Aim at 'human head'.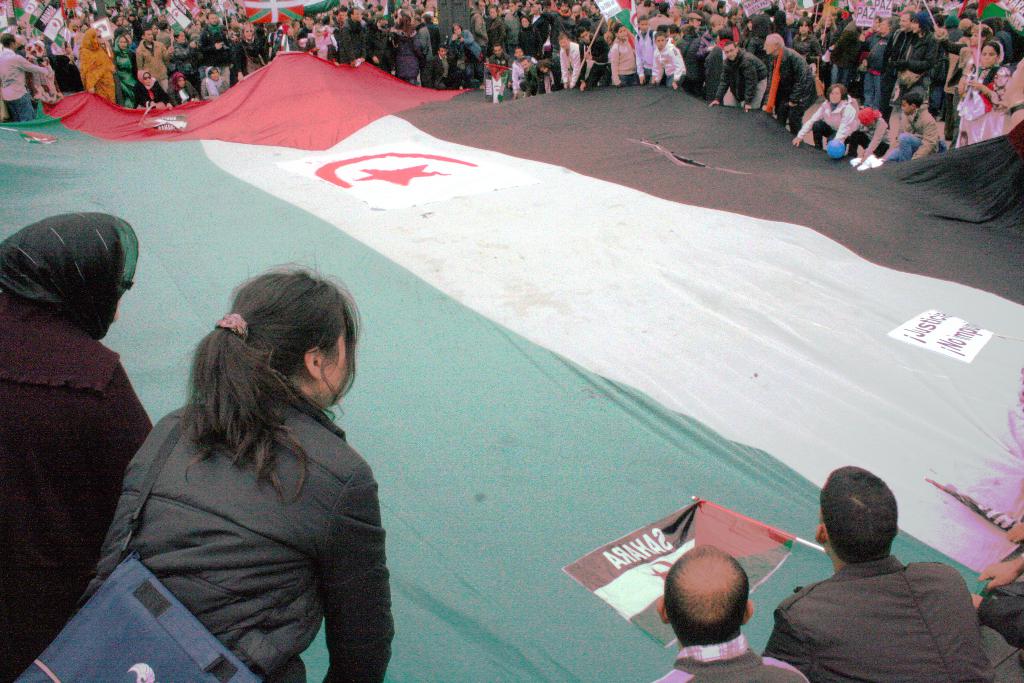
Aimed at {"left": 208, "top": 67, "right": 220, "bottom": 81}.
